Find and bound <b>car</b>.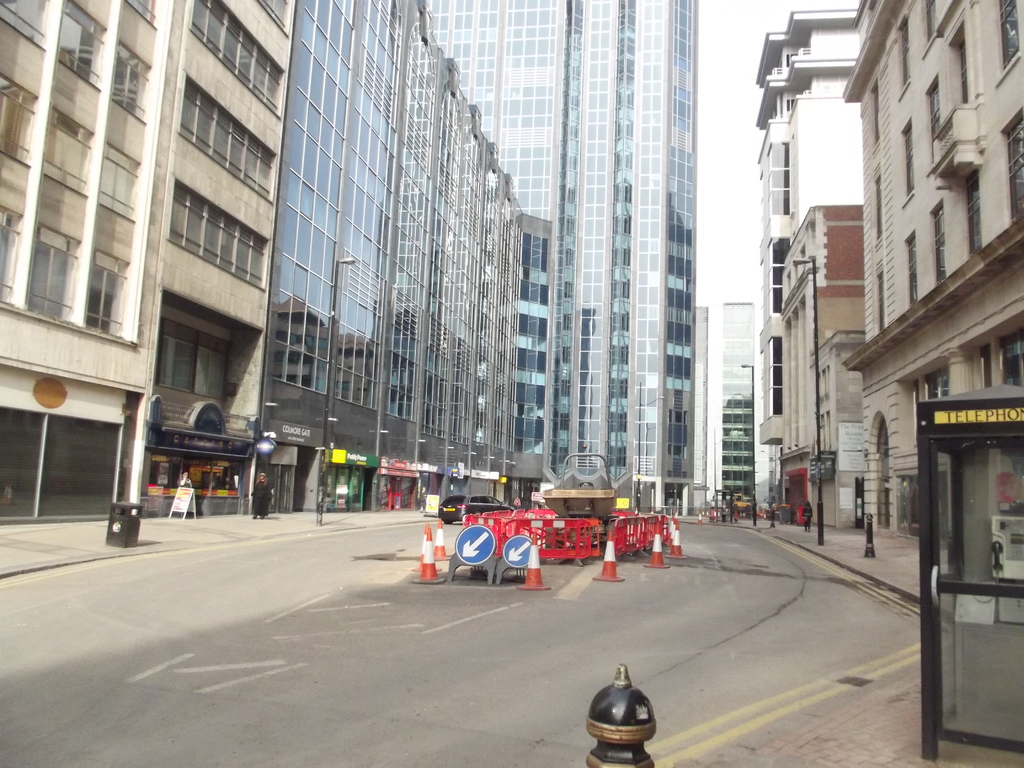
Bound: {"left": 437, "top": 494, "right": 515, "bottom": 528}.
